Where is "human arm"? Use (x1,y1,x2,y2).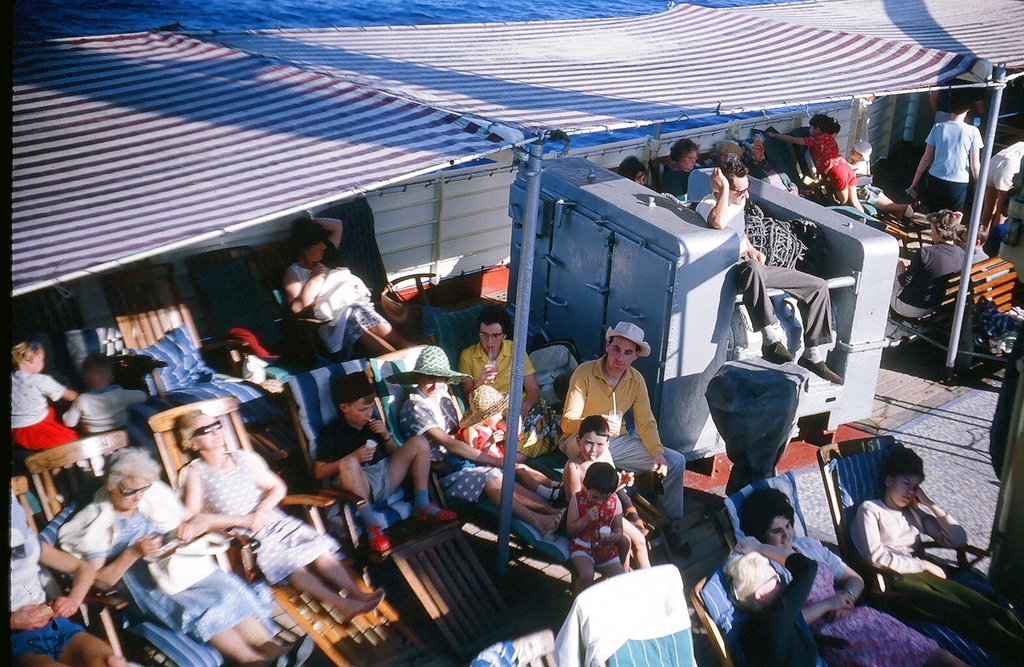
(566,494,598,532).
